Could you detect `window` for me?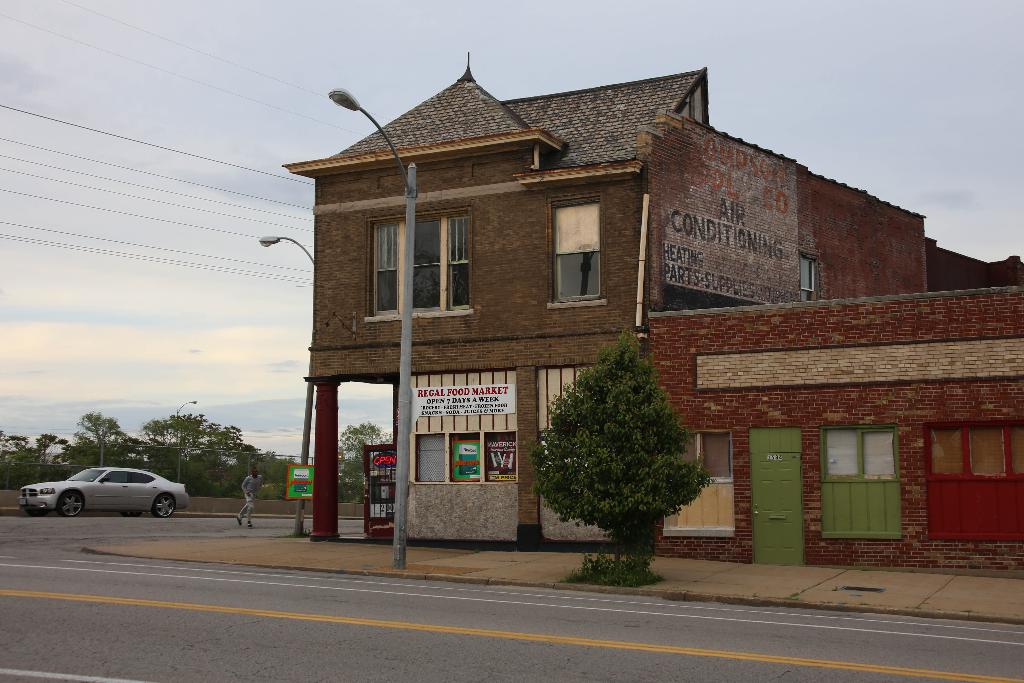
Detection result: 370 191 487 325.
